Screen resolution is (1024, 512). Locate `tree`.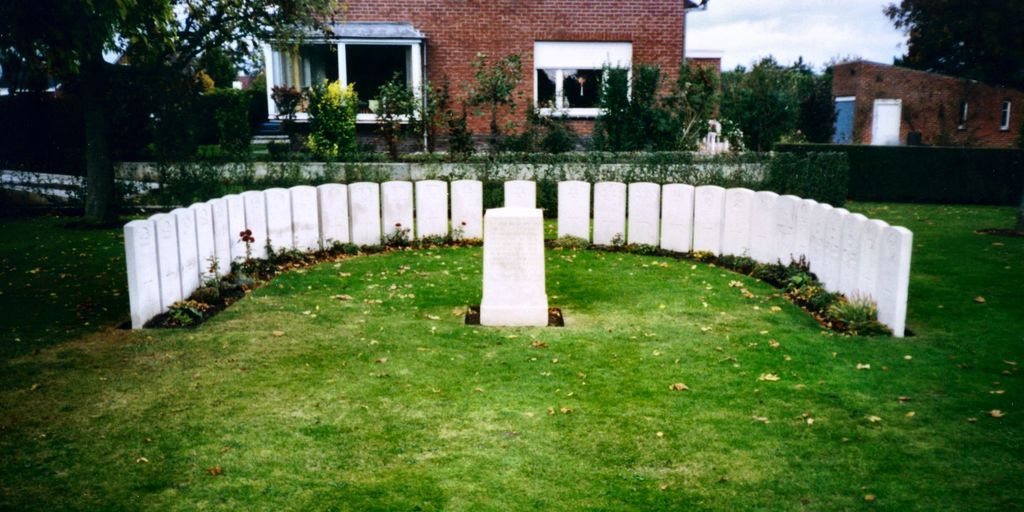
352, 68, 478, 166.
